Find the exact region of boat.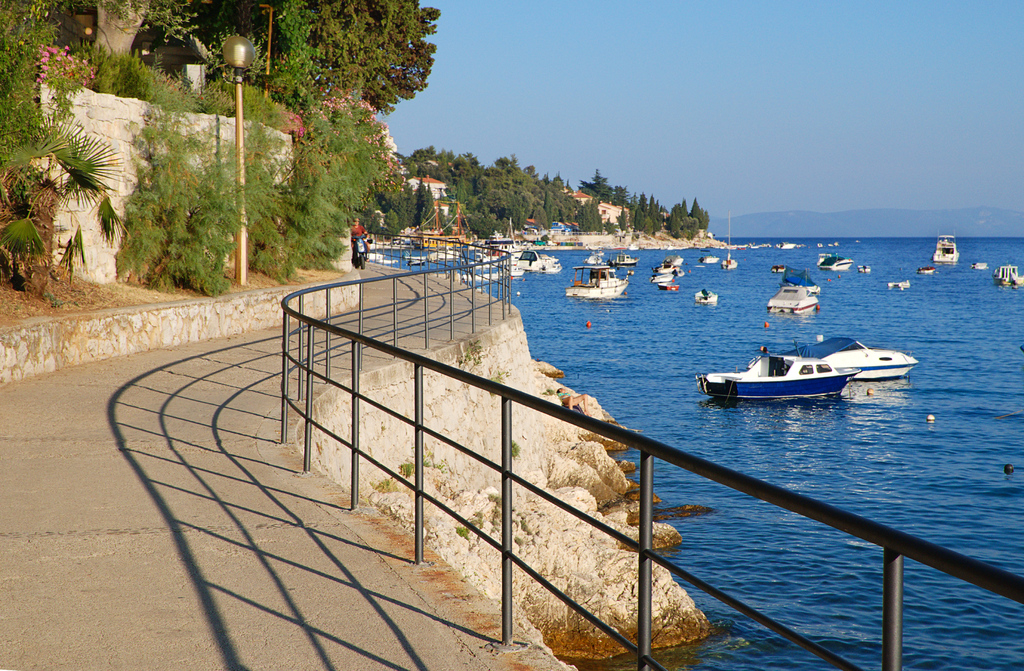
Exact region: box(992, 263, 1023, 289).
